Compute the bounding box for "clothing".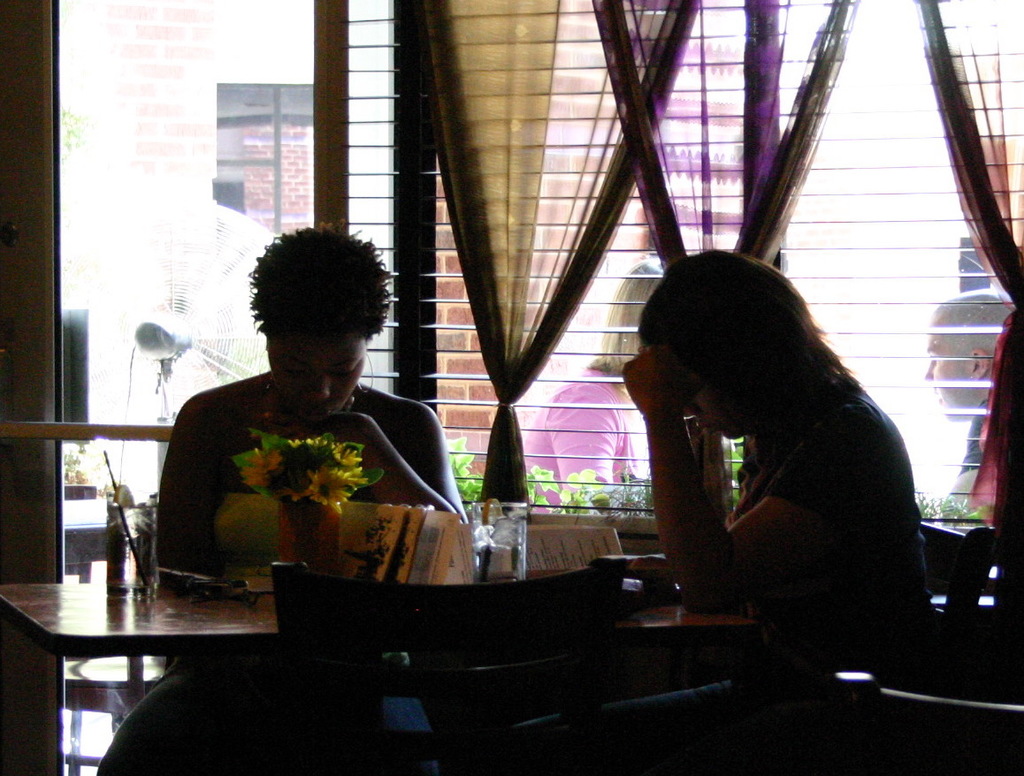
crop(501, 329, 875, 763).
